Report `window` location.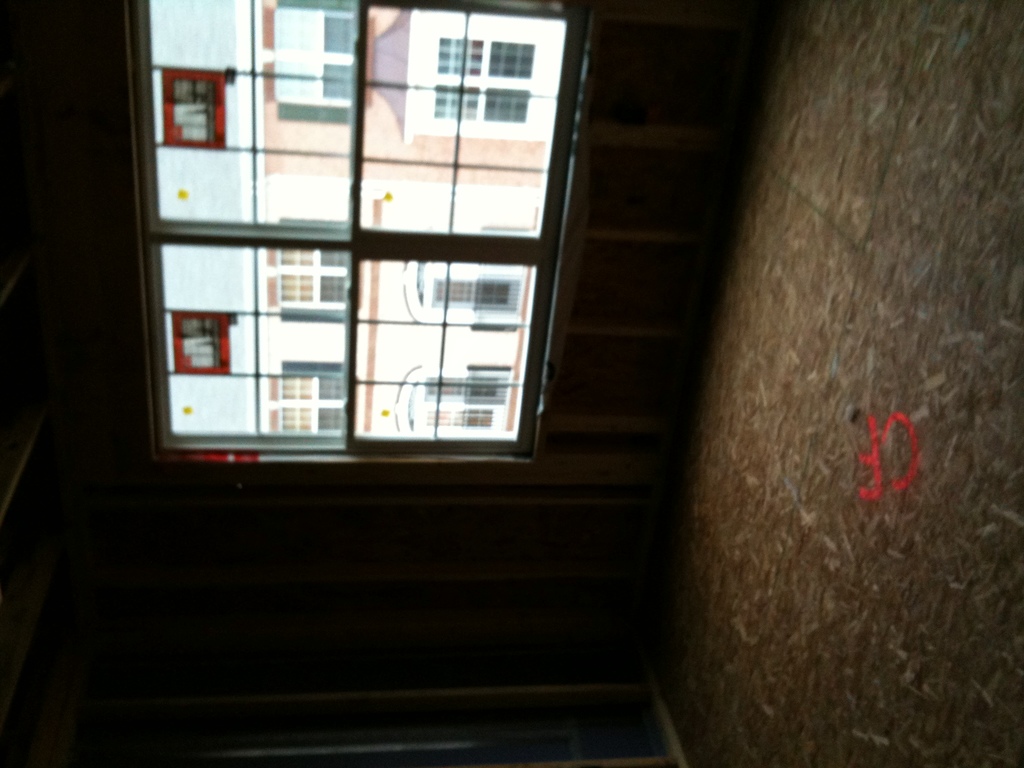
Report: {"left": 276, "top": 356, "right": 345, "bottom": 435}.
